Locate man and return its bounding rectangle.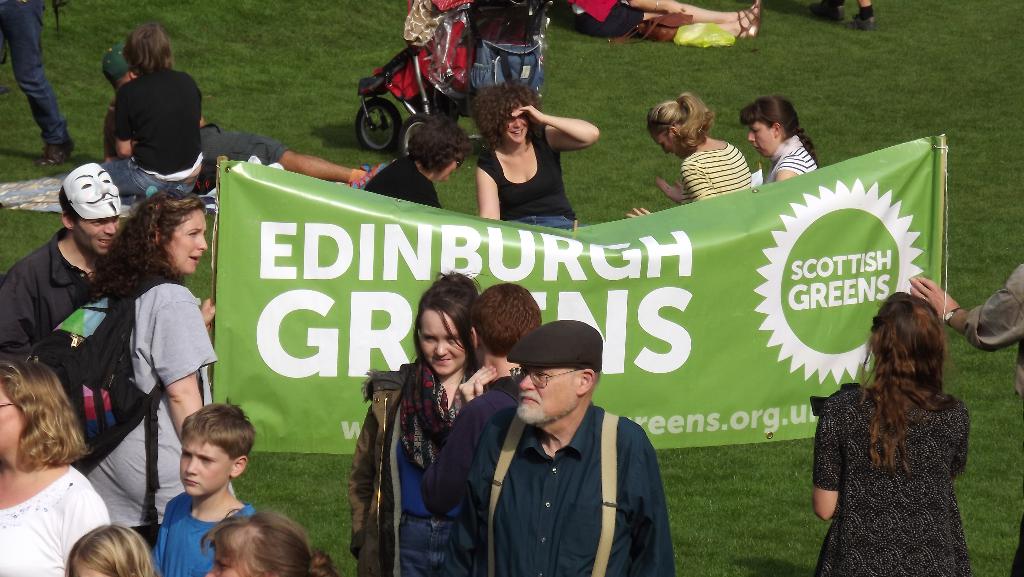
(154,402,282,576).
